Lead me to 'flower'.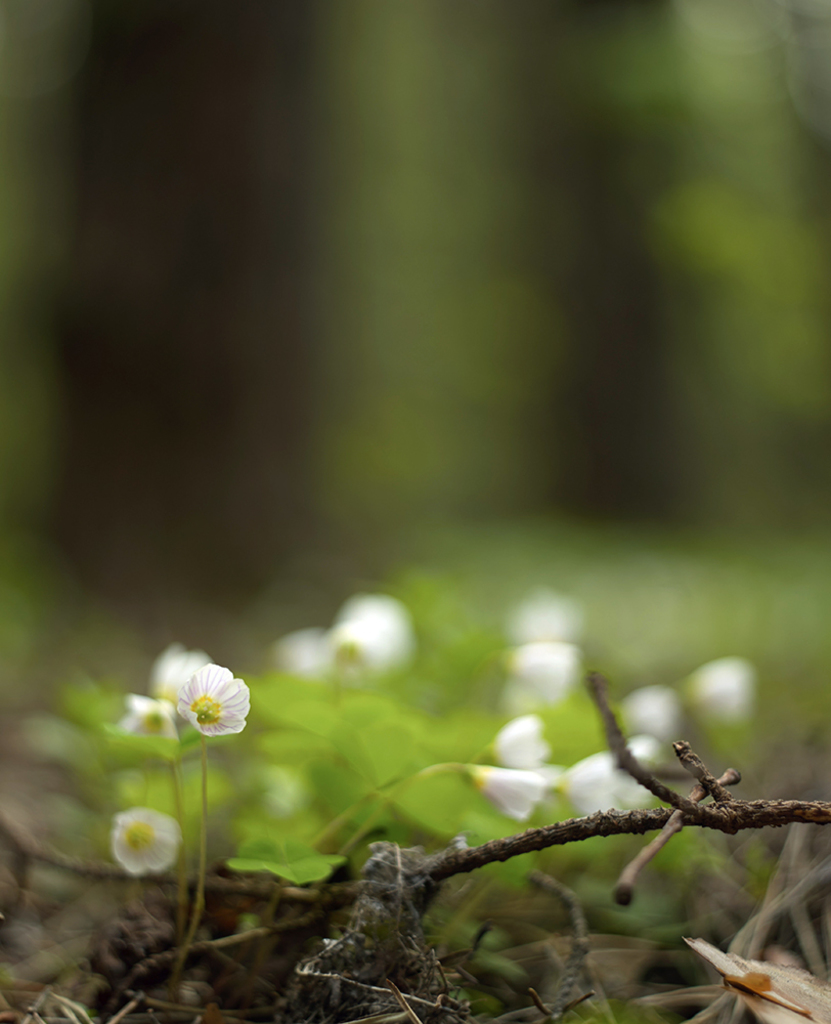
Lead to [110, 805, 182, 882].
